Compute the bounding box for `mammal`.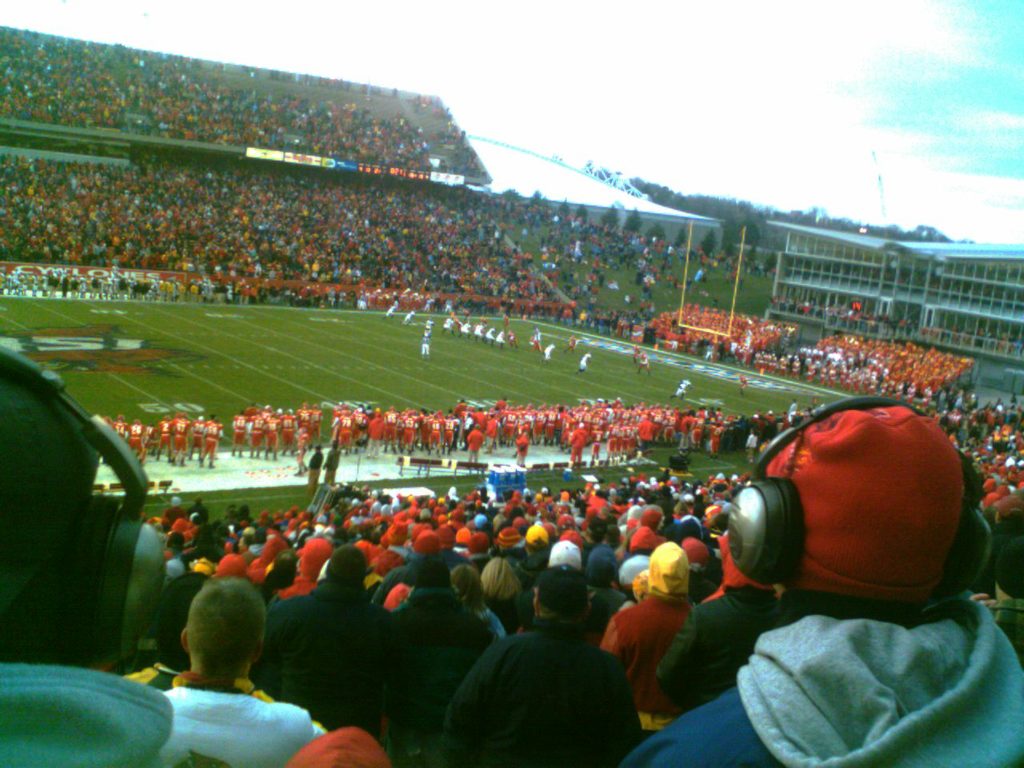
{"x1": 382, "y1": 298, "x2": 398, "y2": 319}.
